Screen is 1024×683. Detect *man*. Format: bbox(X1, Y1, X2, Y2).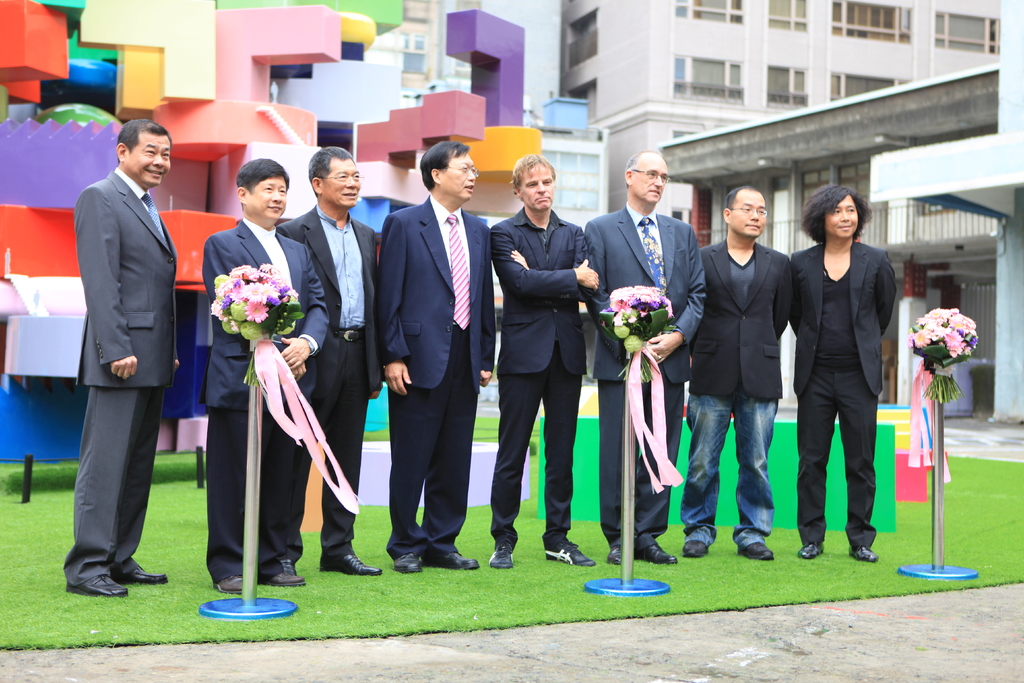
bbox(66, 117, 182, 599).
